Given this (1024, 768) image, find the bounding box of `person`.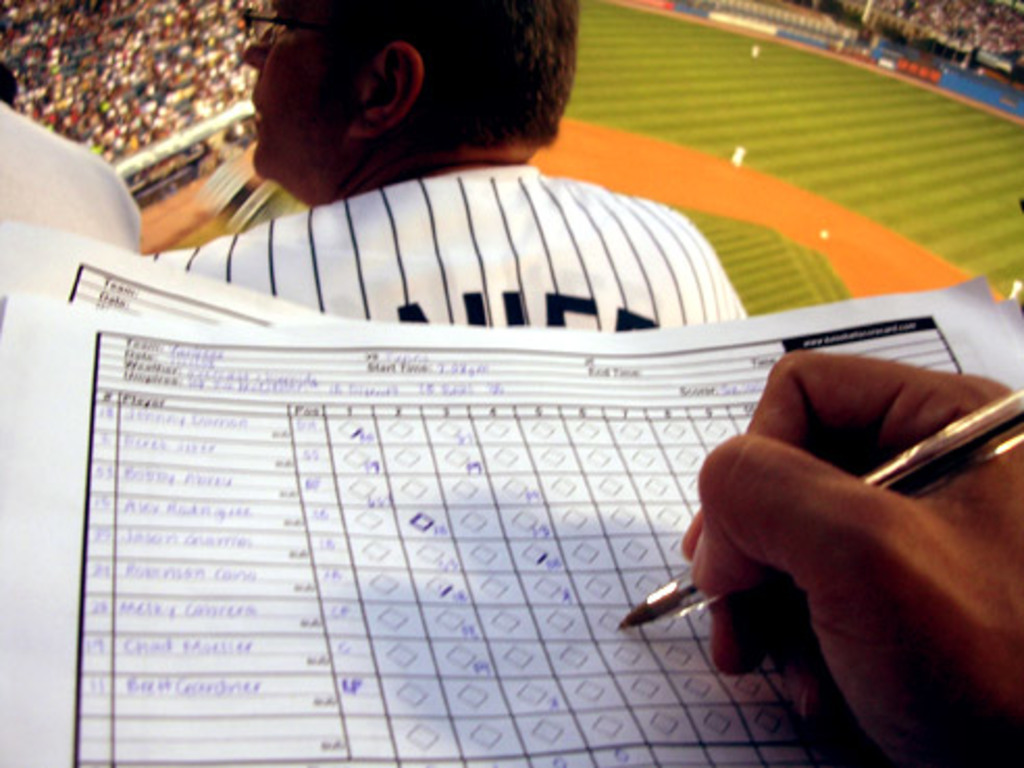
x1=0 y1=65 x2=142 y2=256.
